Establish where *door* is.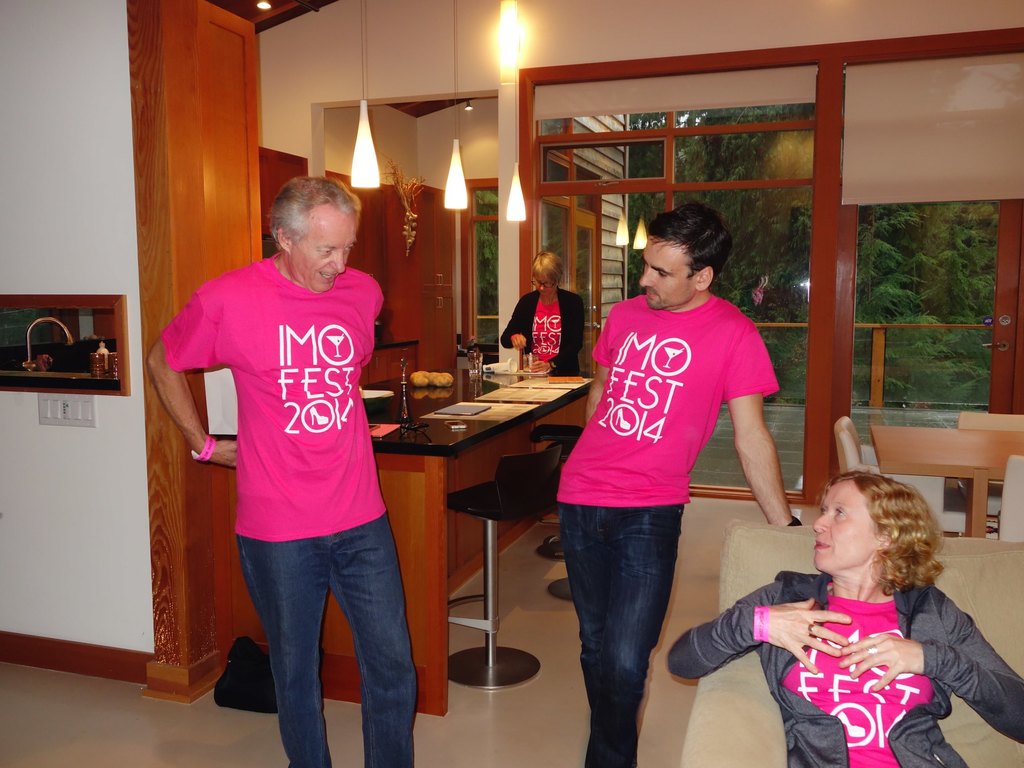
Established at [left=828, top=188, right=1021, bottom=490].
